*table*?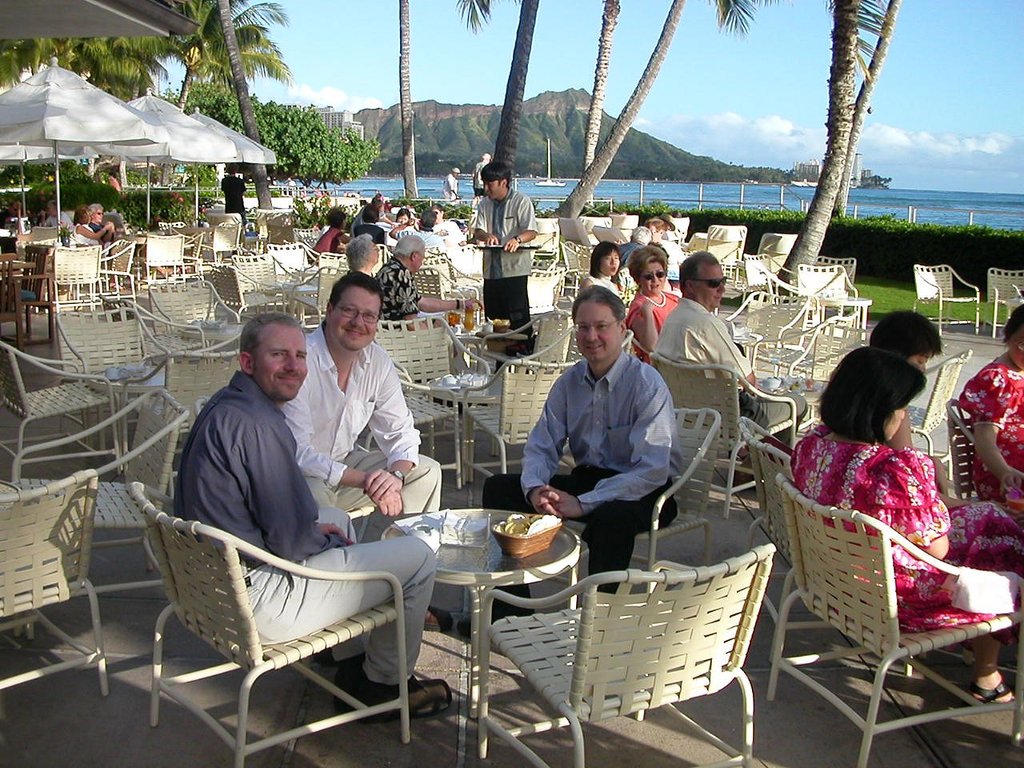
pyautogui.locateOnScreen(757, 374, 829, 430)
